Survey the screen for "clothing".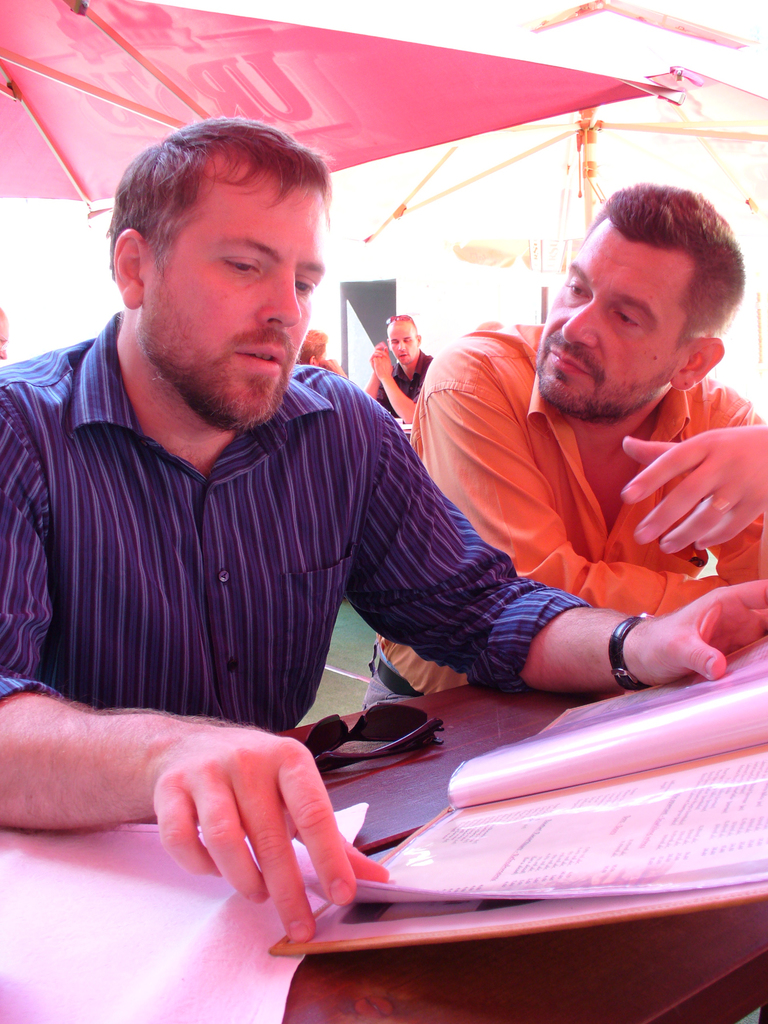
Survey found: <region>0, 311, 525, 737</region>.
